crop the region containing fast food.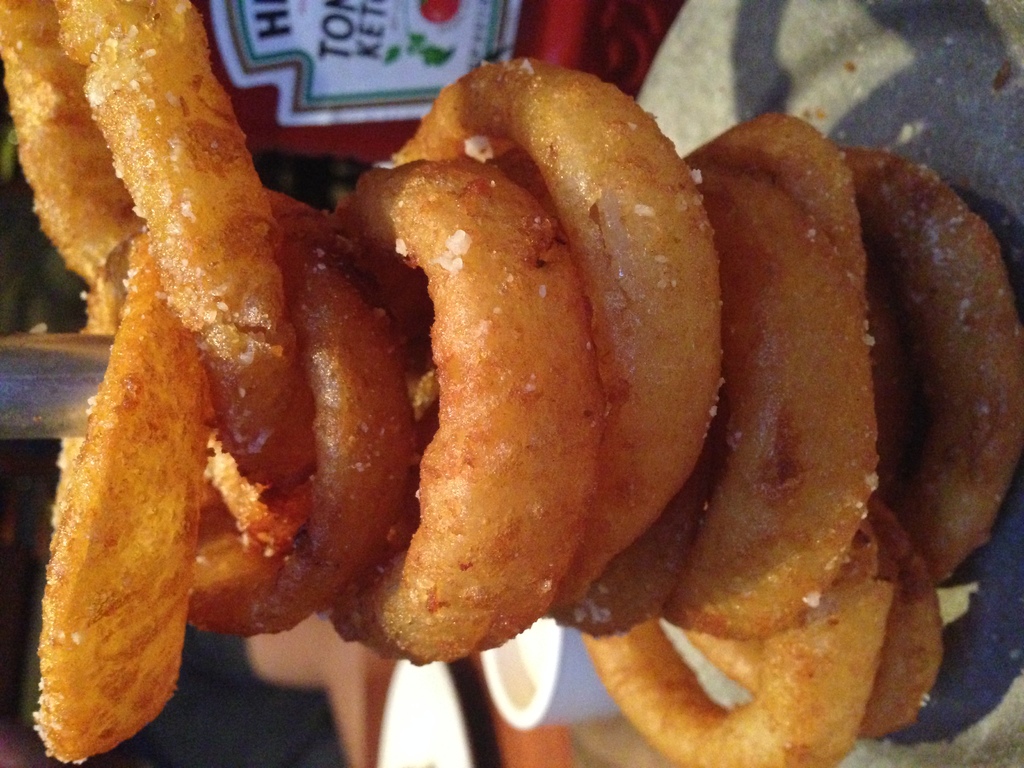
Crop region: <region>26, 26, 910, 741</region>.
